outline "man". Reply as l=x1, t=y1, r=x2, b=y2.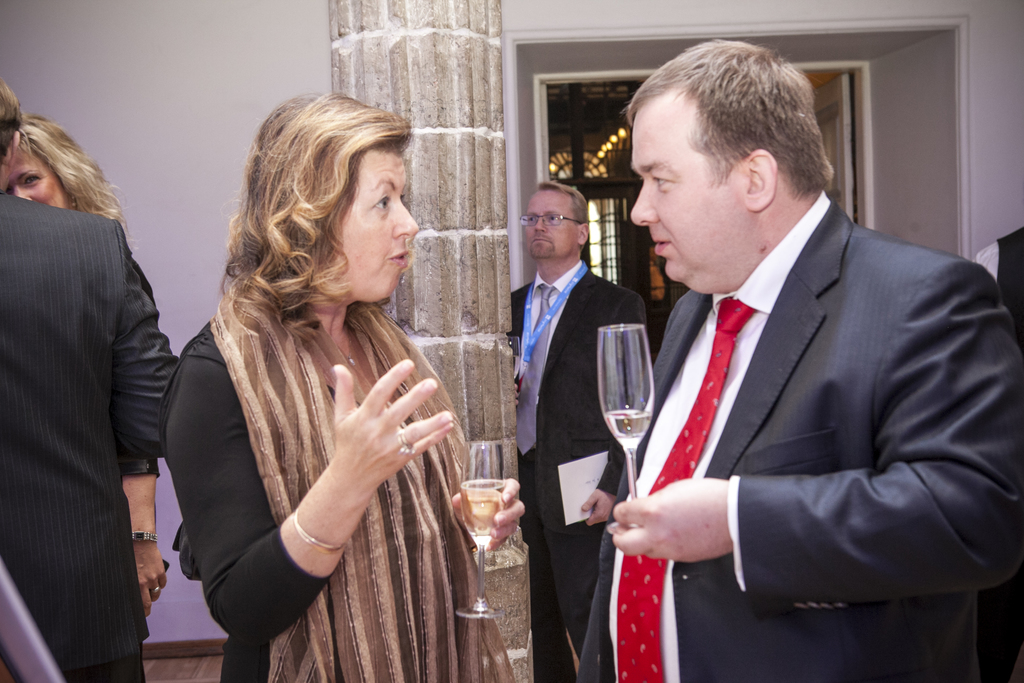
l=568, t=30, r=1023, b=682.
